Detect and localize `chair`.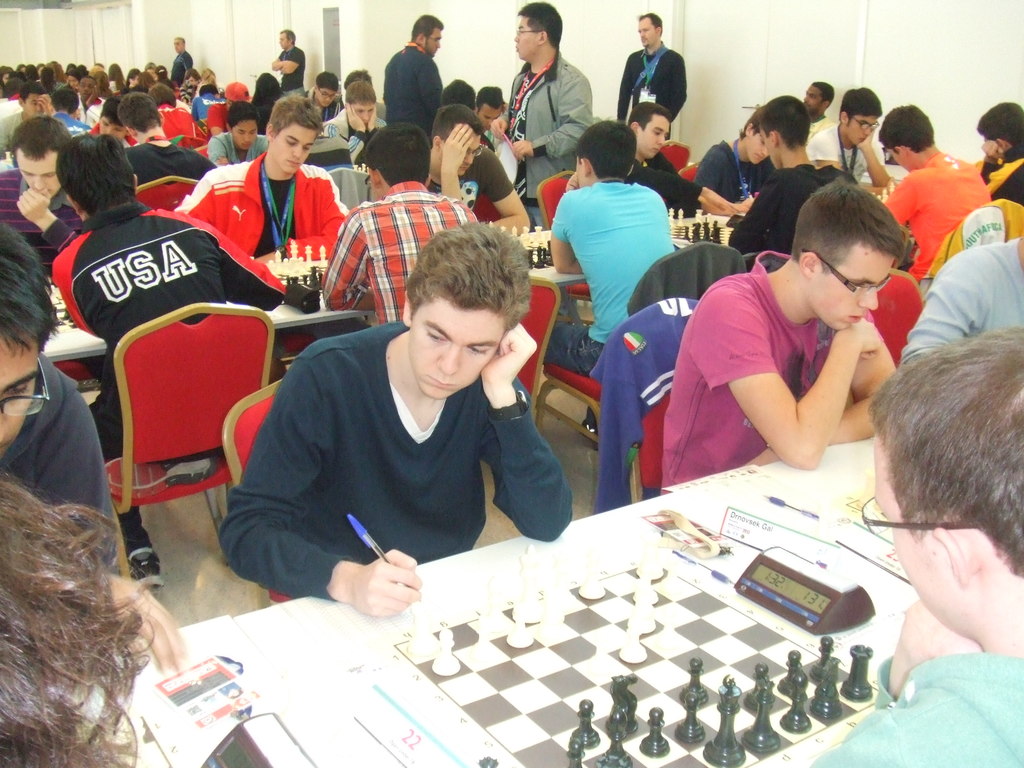
Localized at {"x1": 660, "y1": 135, "x2": 695, "y2": 170}.
